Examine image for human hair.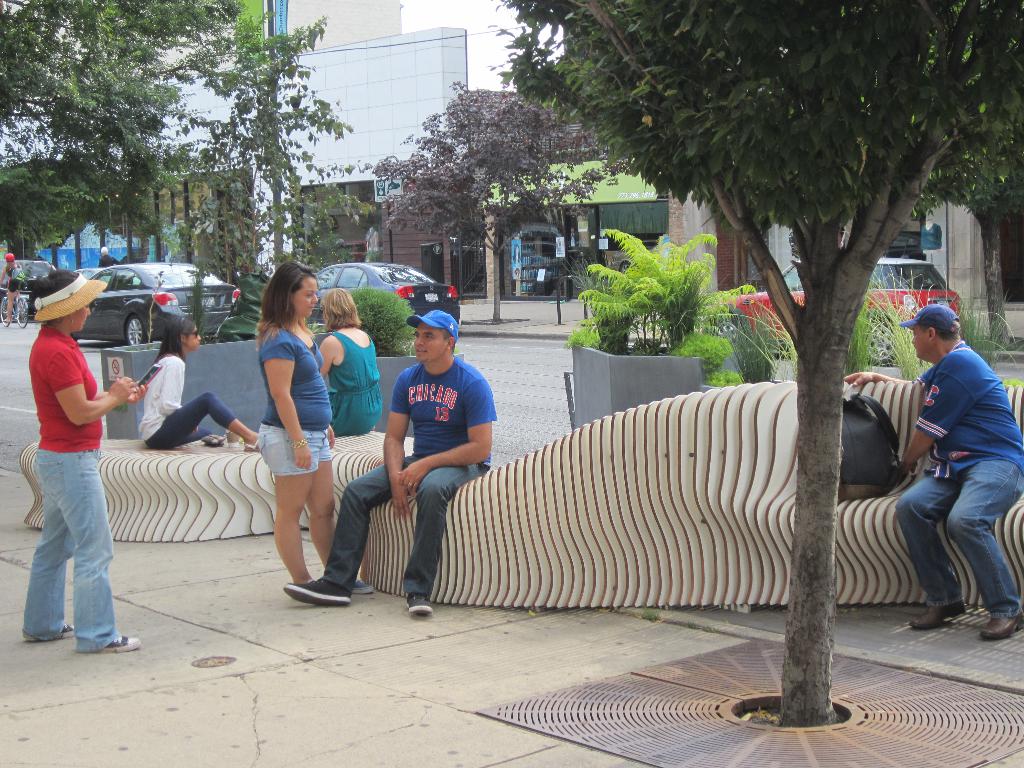
Examination result: [left=515, top=266, right=518, bottom=273].
